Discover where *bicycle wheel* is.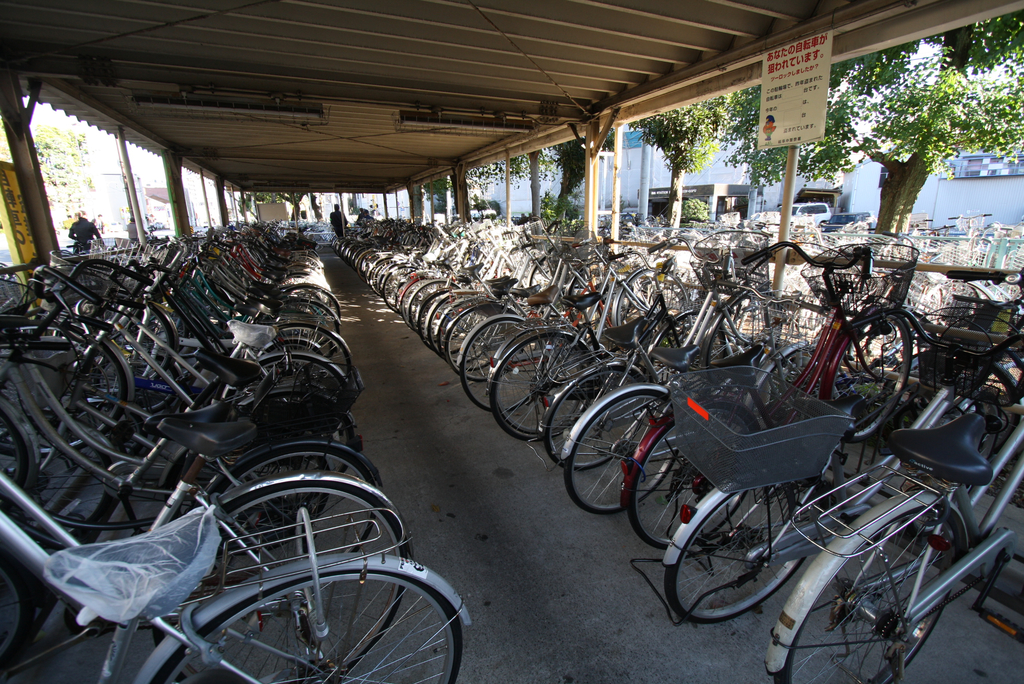
Discovered at l=176, t=549, r=448, b=674.
